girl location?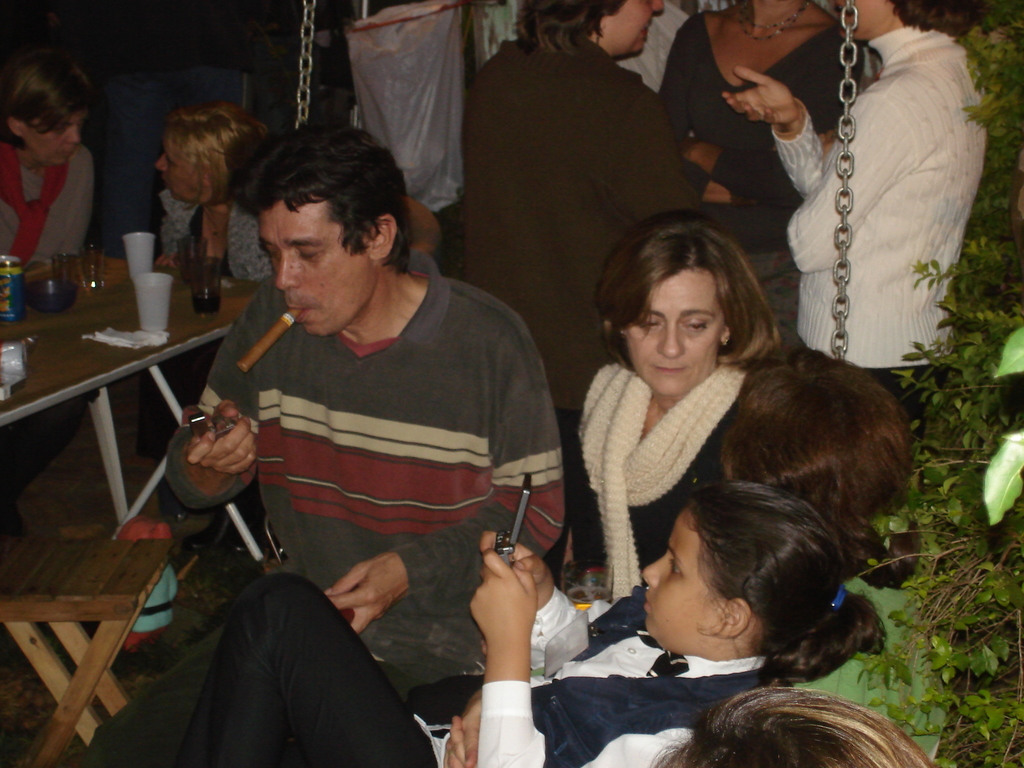
(left=162, top=105, right=257, bottom=271)
